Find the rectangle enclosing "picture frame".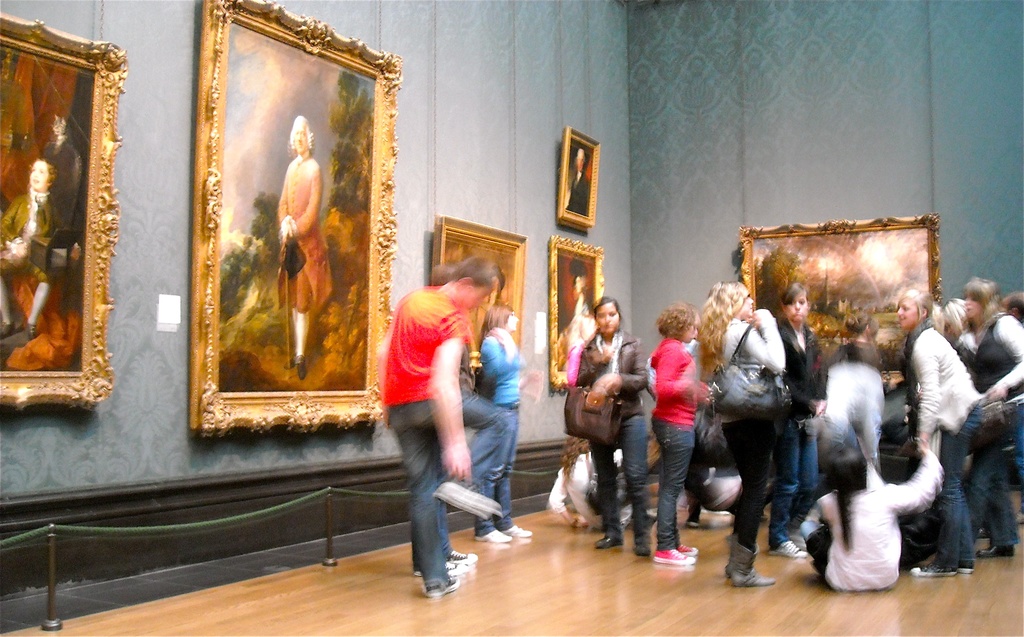
[435, 213, 530, 368].
